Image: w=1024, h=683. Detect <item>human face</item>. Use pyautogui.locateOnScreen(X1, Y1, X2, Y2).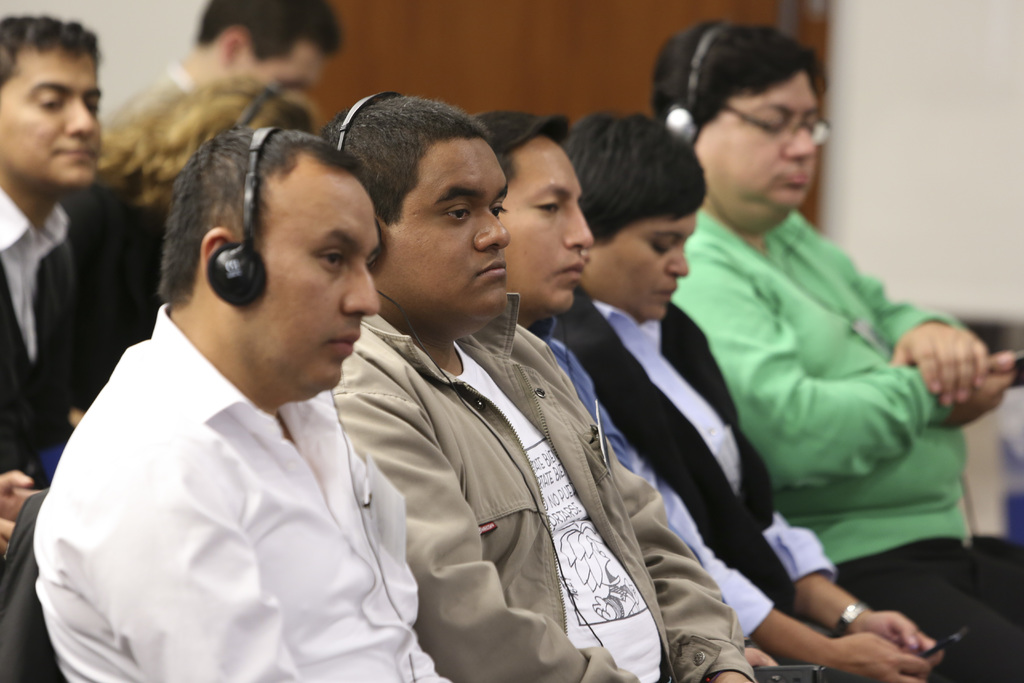
pyautogui.locateOnScreen(381, 135, 520, 315).
